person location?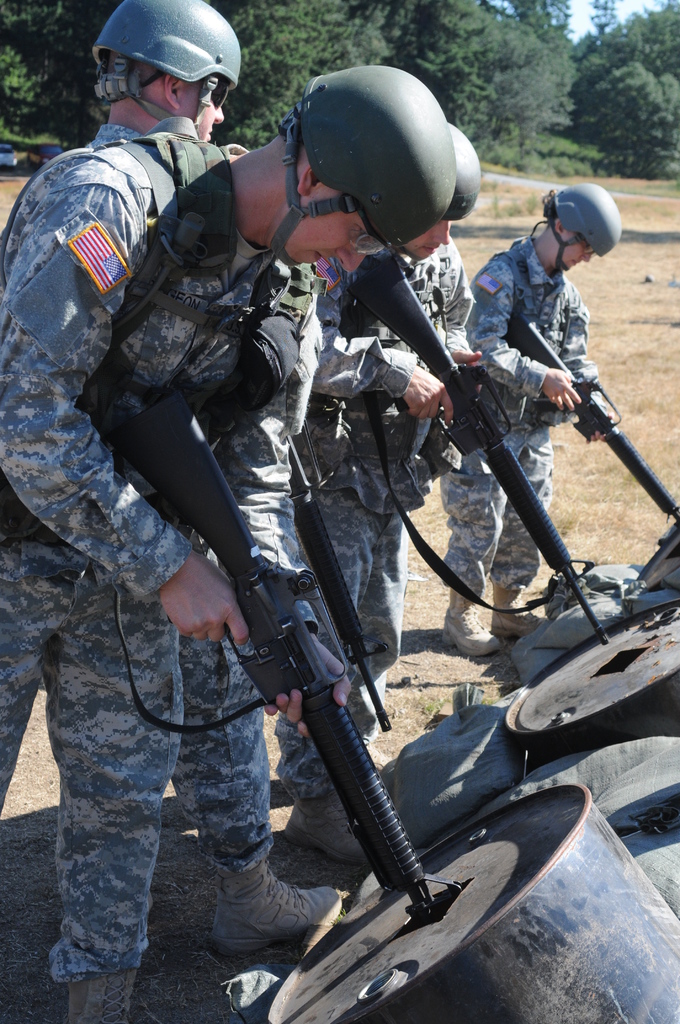
BBox(275, 113, 490, 863)
